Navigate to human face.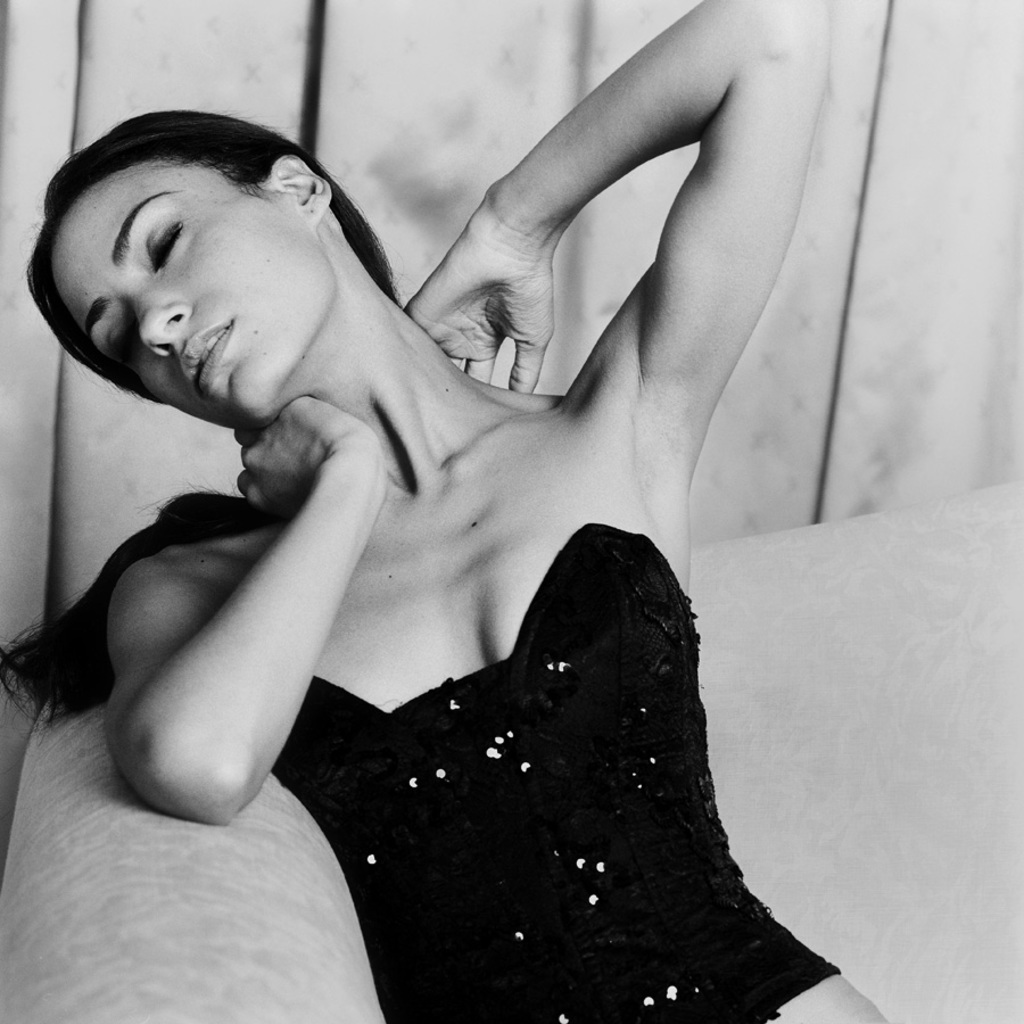
Navigation target: Rect(42, 148, 333, 432).
